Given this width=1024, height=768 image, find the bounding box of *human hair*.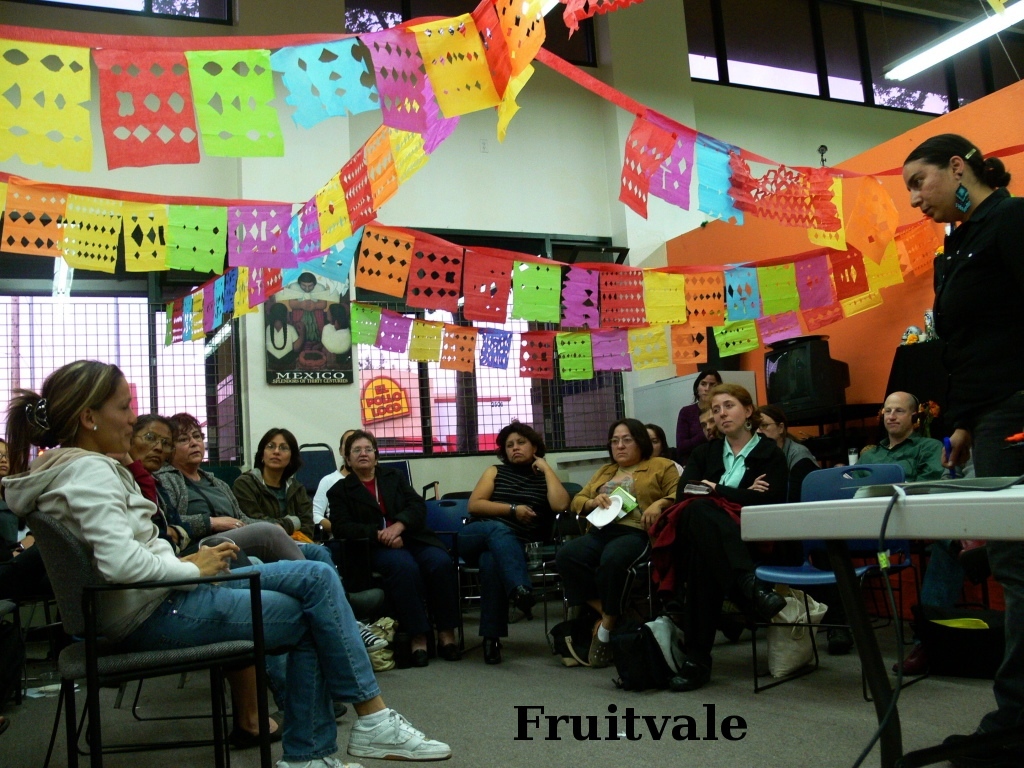
(130, 412, 173, 448).
